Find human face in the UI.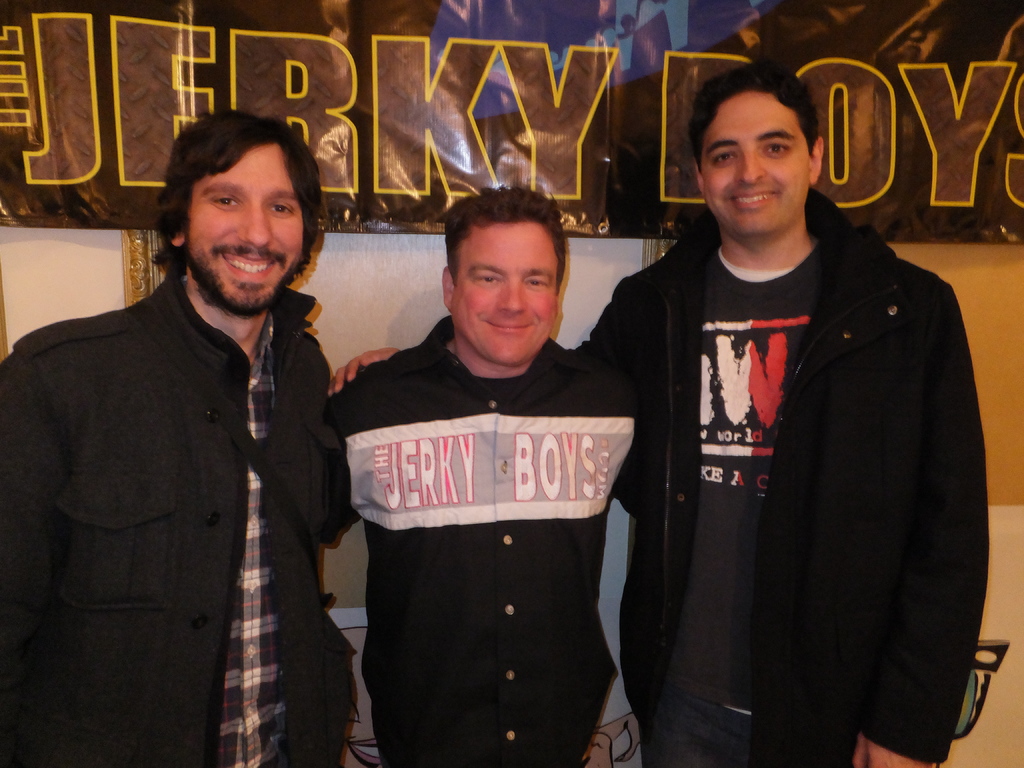
UI element at <box>700,87,816,241</box>.
